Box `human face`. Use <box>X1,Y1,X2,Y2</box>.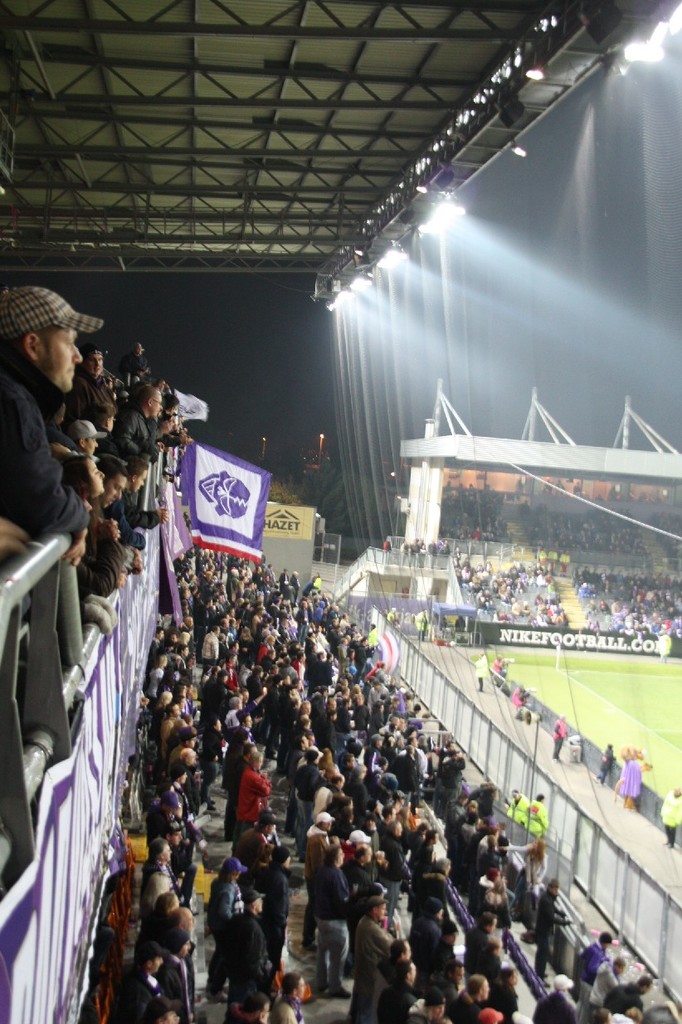
<box>106,478,126,512</box>.
